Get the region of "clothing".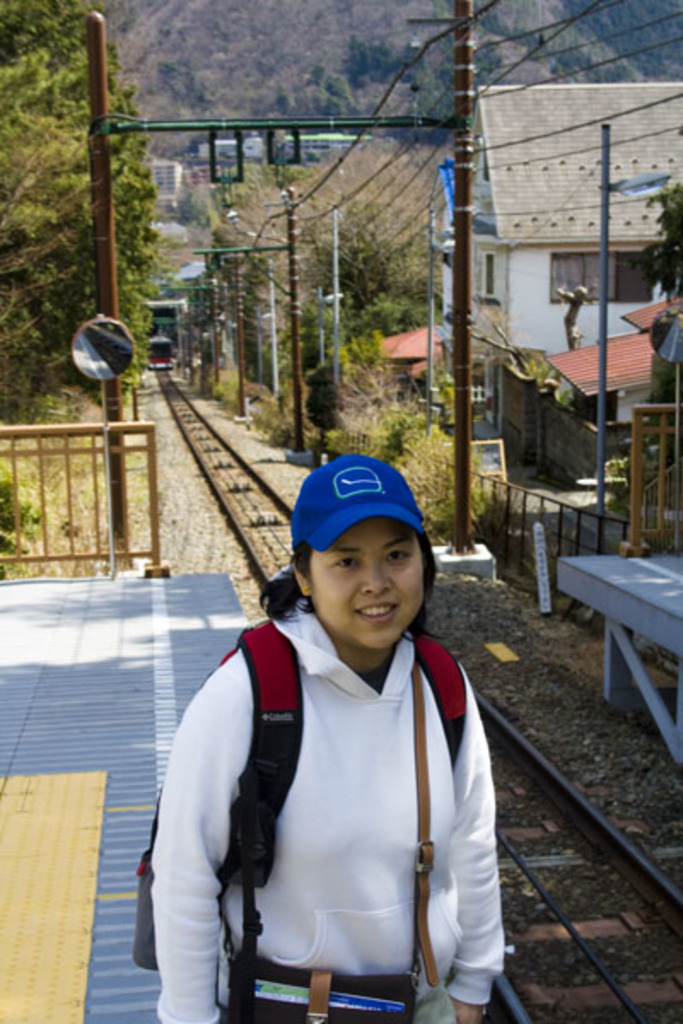
(155, 594, 504, 1005).
